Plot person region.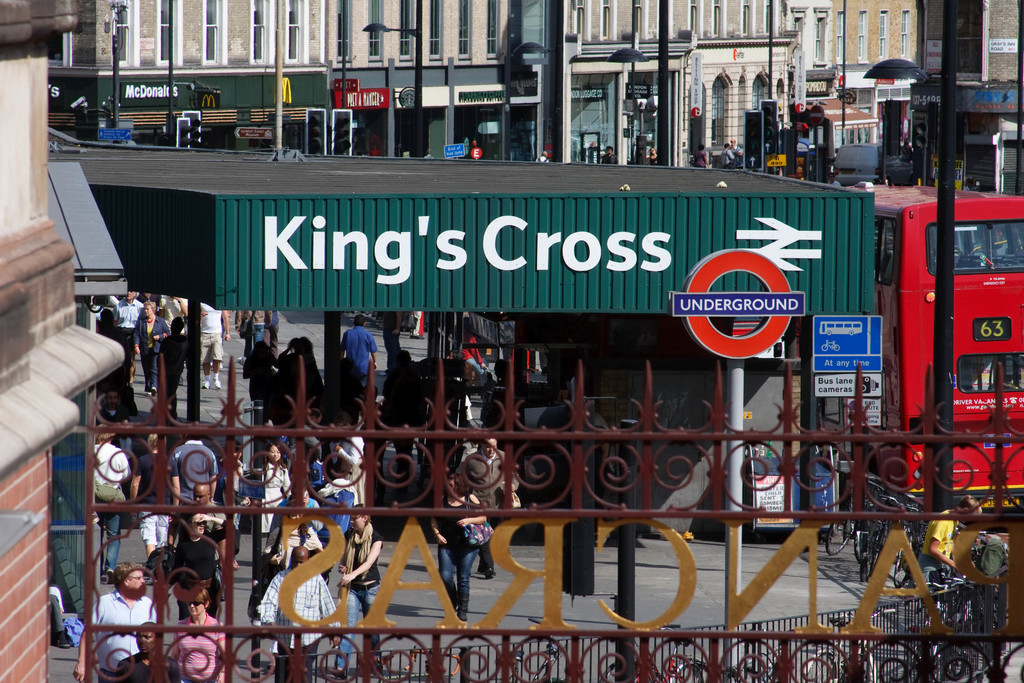
Plotted at (255, 540, 343, 682).
